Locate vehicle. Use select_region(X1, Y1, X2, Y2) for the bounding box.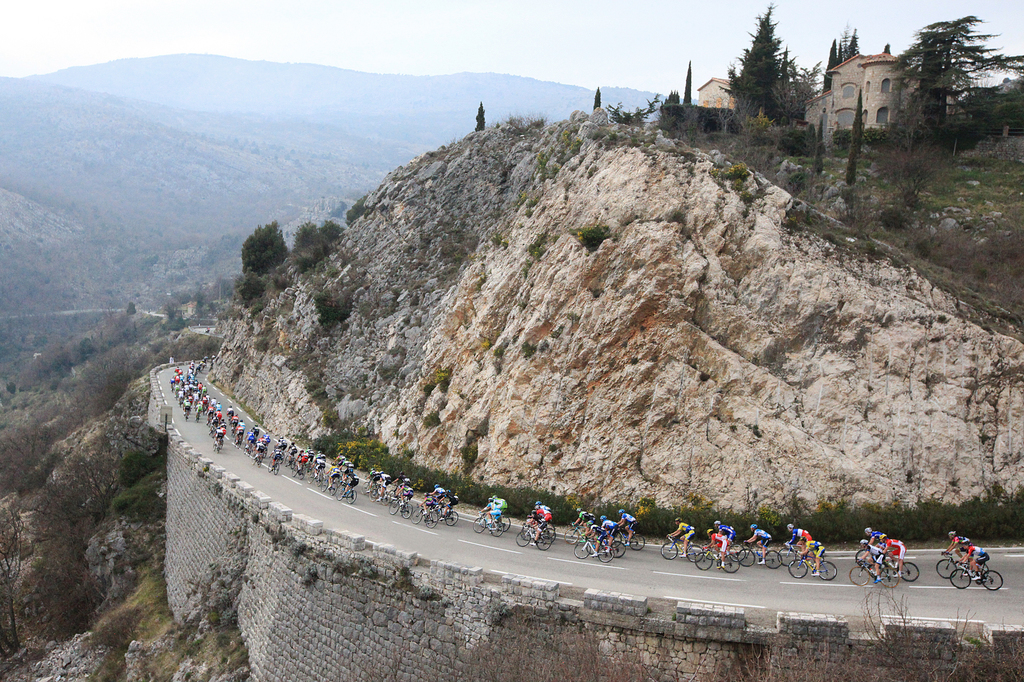
select_region(424, 493, 458, 527).
